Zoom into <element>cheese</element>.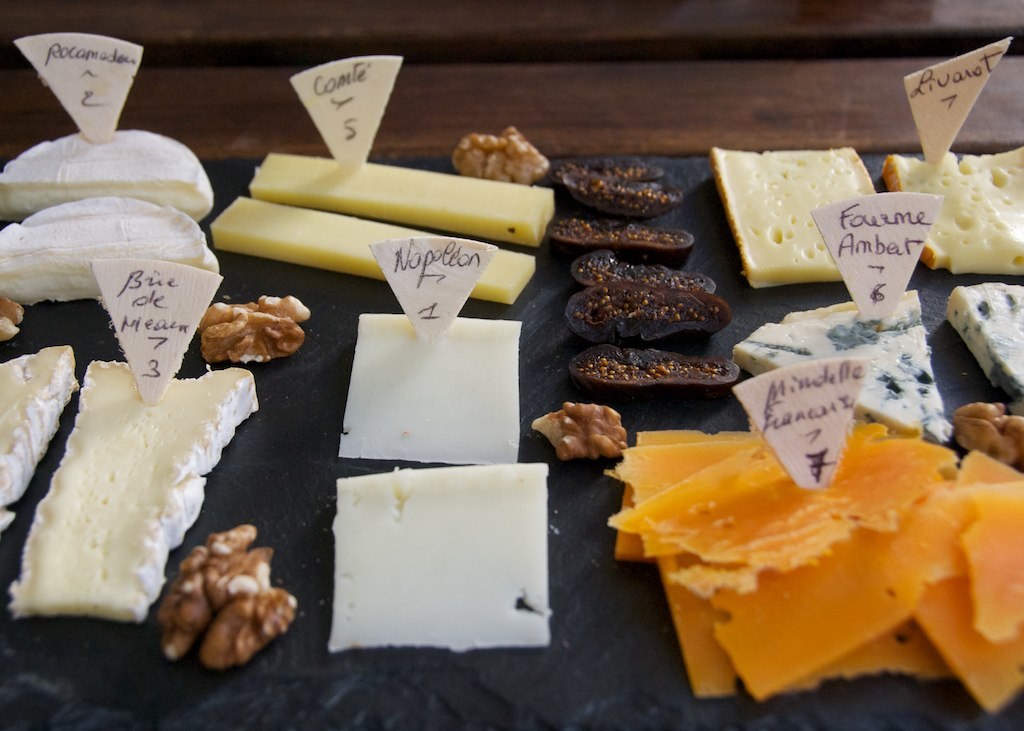
Zoom target: {"left": 0, "top": 338, "right": 83, "bottom": 483}.
